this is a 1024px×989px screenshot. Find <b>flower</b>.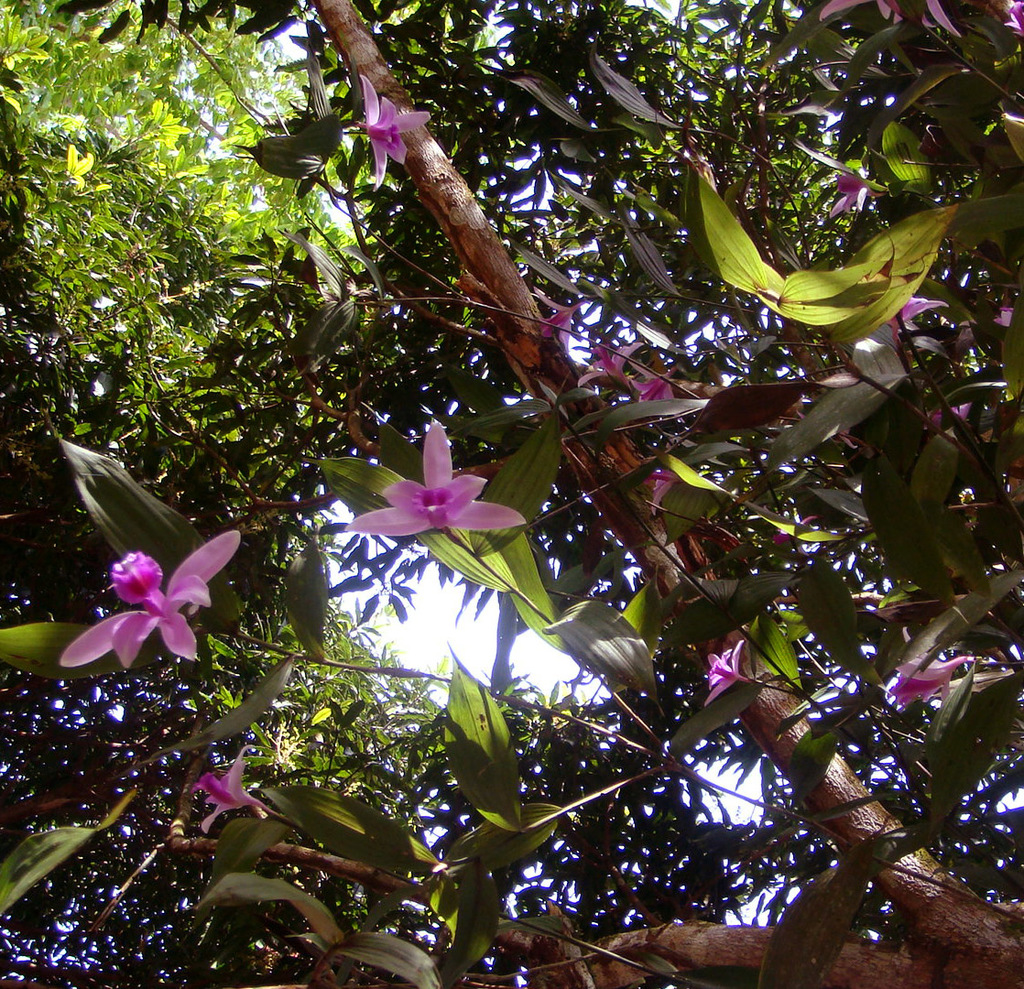
Bounding box: [x1=339, y1=414, x2=528, y2=536].
